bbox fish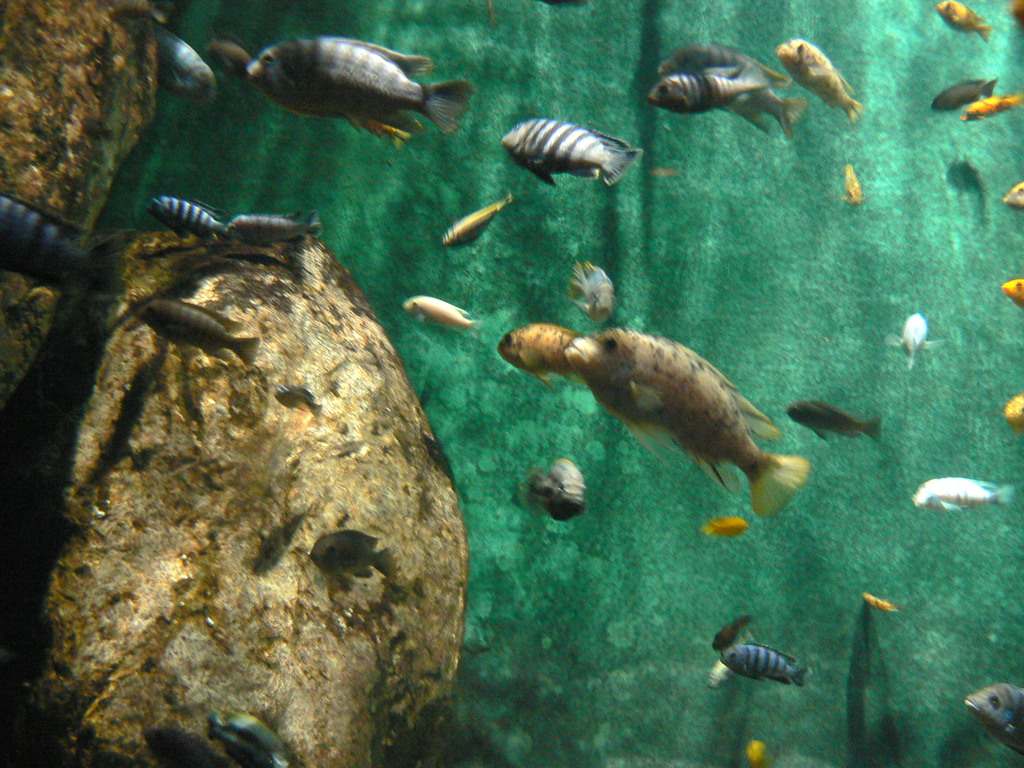
247,508,313,575
